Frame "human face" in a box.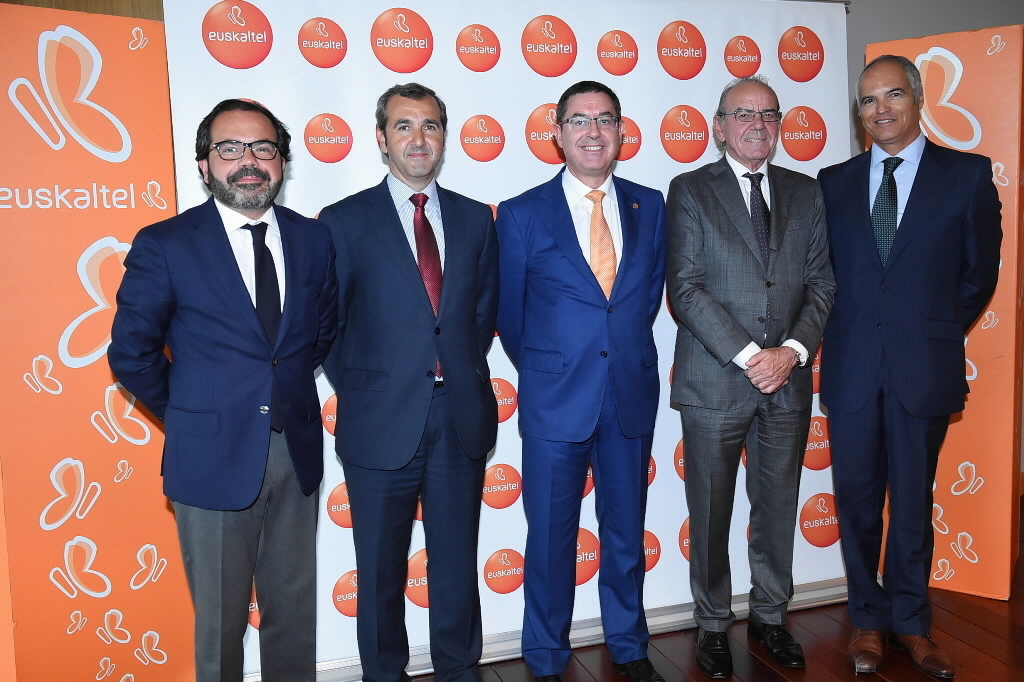
locate(860, 64, 918, 146).
